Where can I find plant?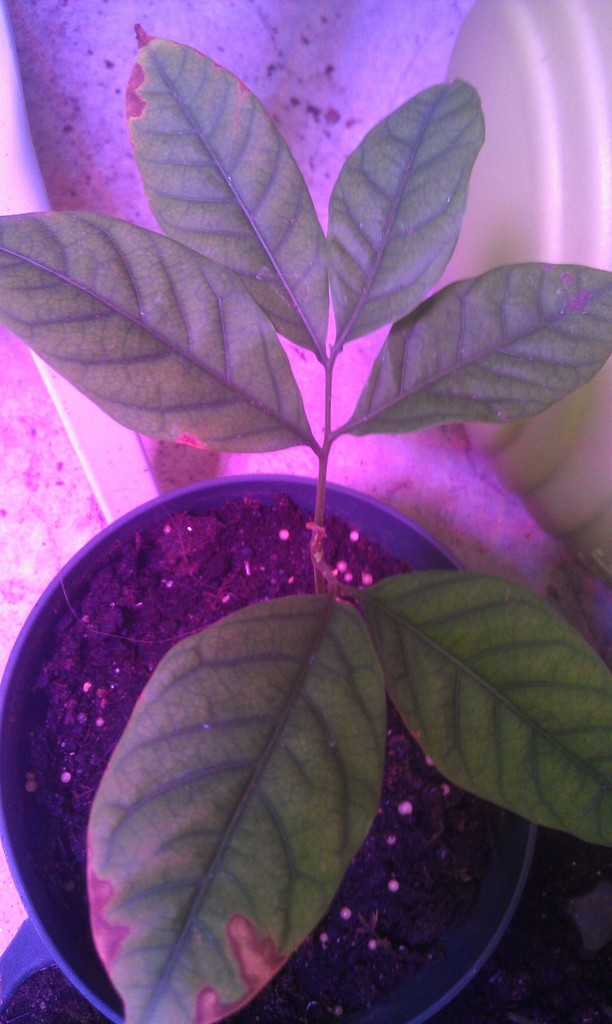
You can find it at detection(12, 135, 611, 940).
